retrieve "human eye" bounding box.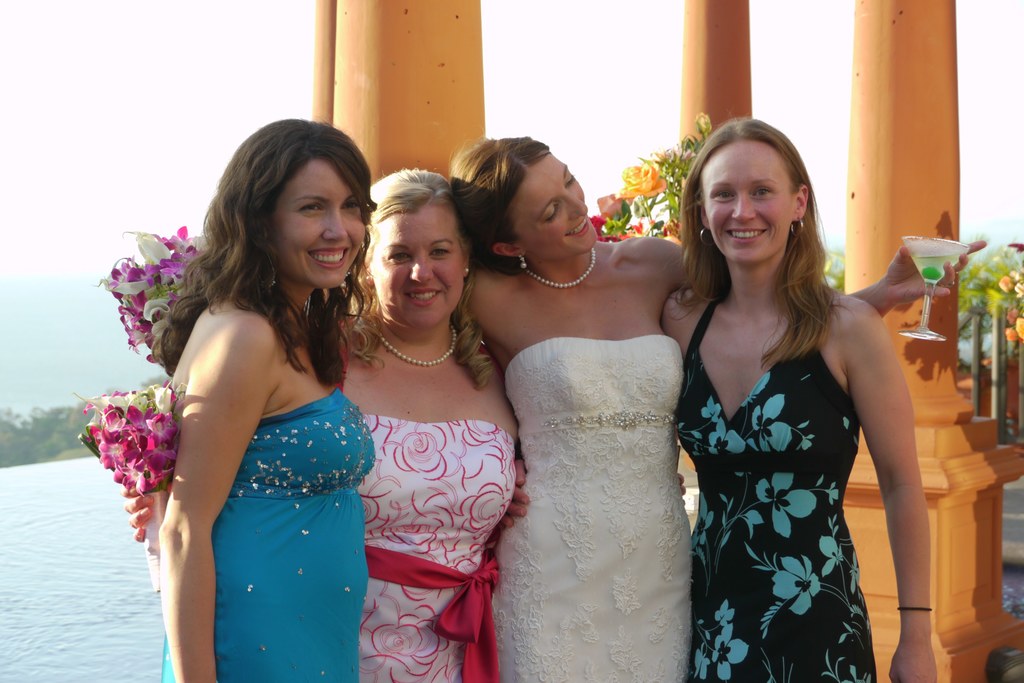
Bounding box: pyautogui.locateOnScreen(344, 198, 359, 211).
